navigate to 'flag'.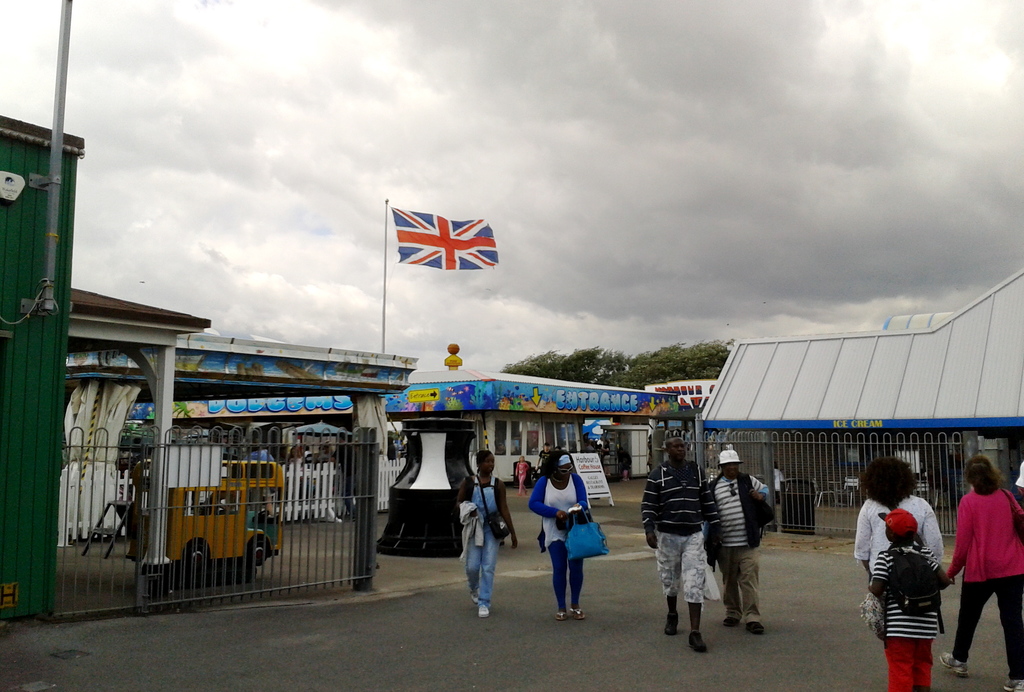
Navigation target: box=[385, 205, 501, 271].
